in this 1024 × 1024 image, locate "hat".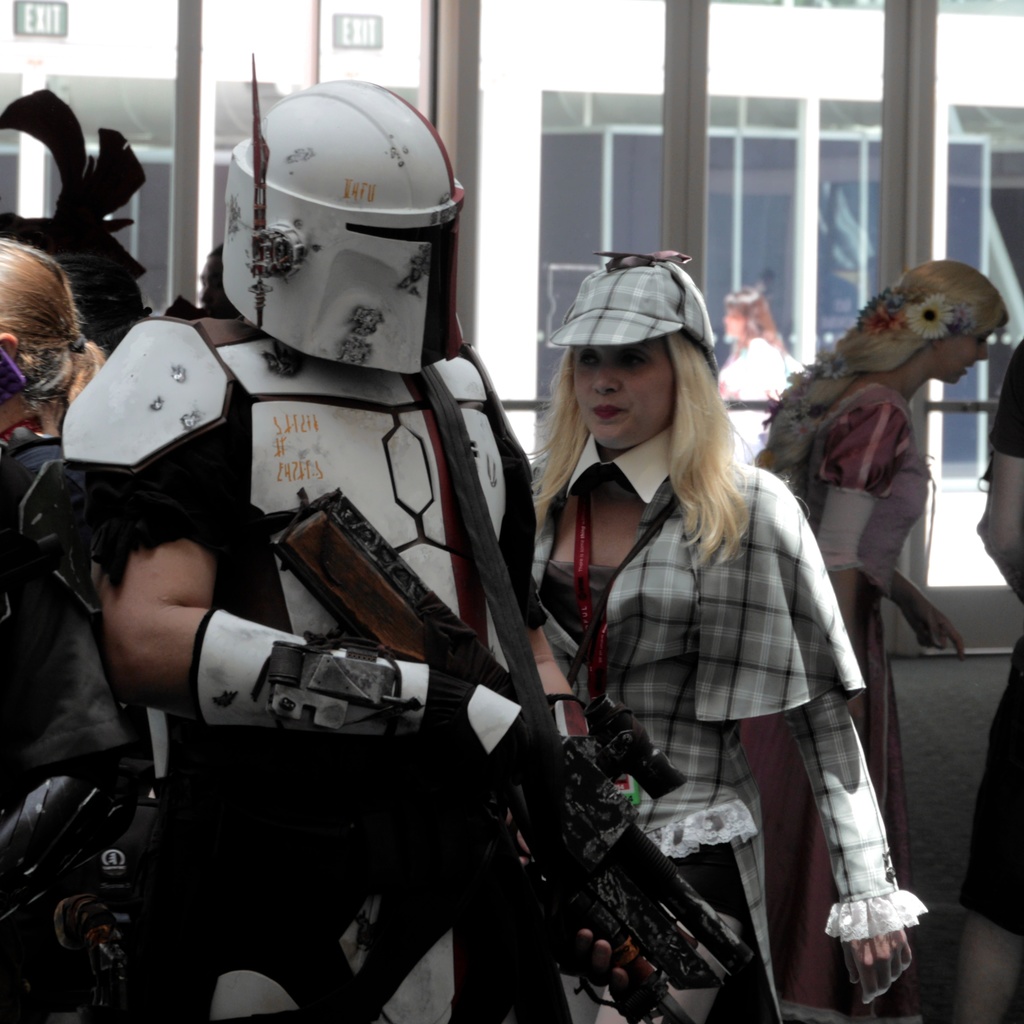
Bounding box: locate(550, 249, 711, 350).
